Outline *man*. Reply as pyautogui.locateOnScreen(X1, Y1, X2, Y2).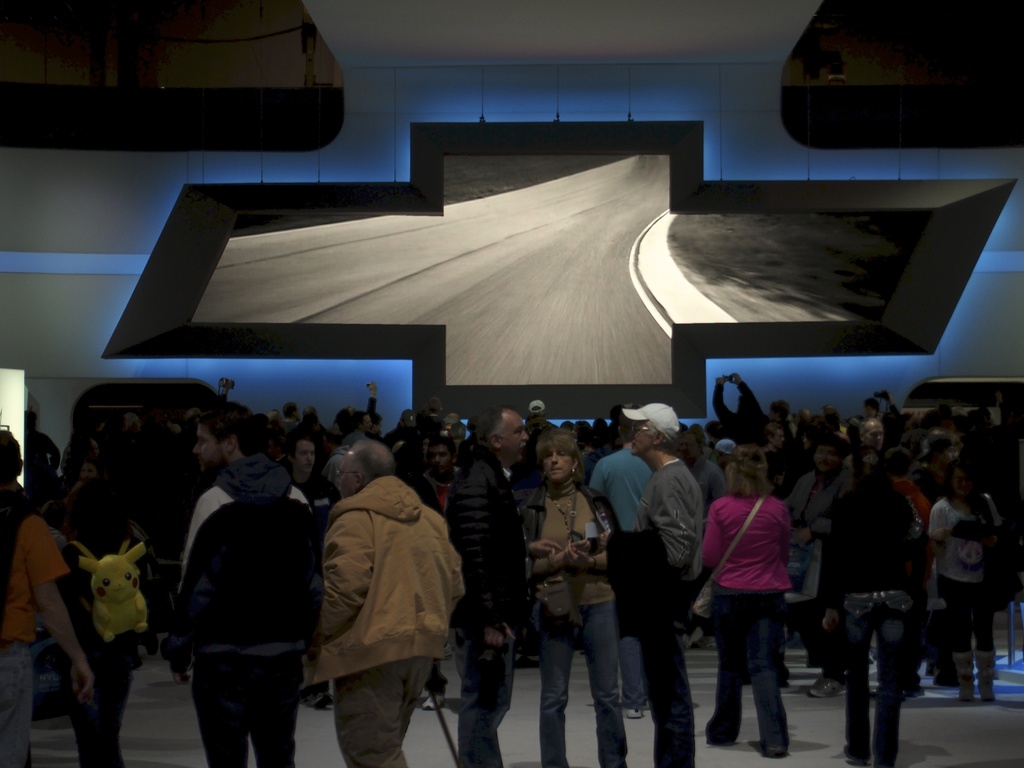
pyautogui.locateOnScreen(854, 413, 890, 468).
